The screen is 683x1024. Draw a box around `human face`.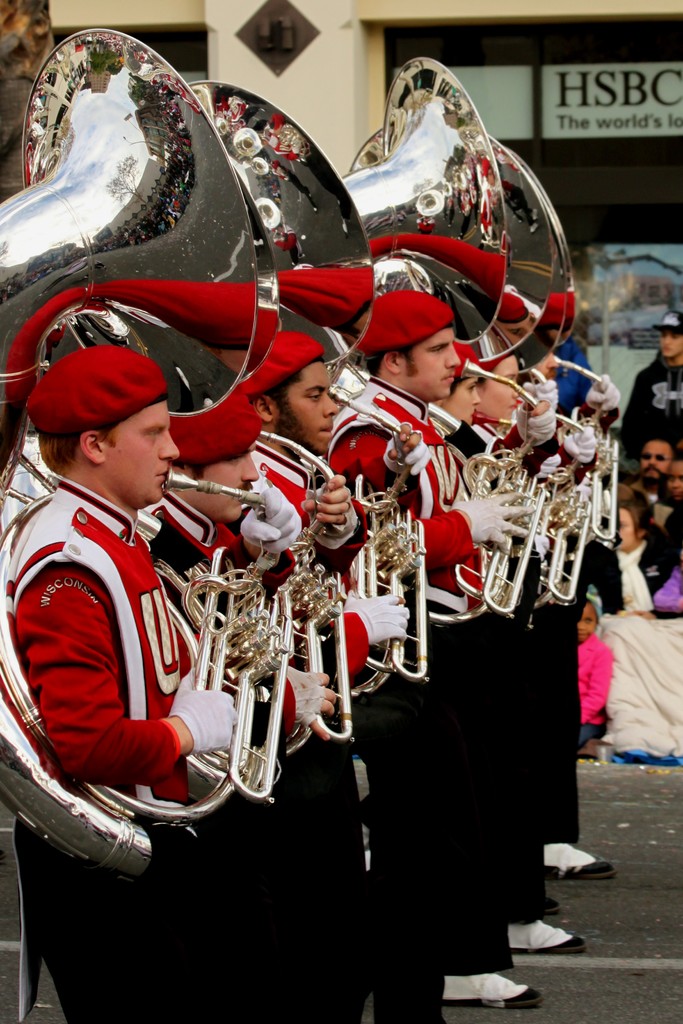
[403, 330, 463, 397].
